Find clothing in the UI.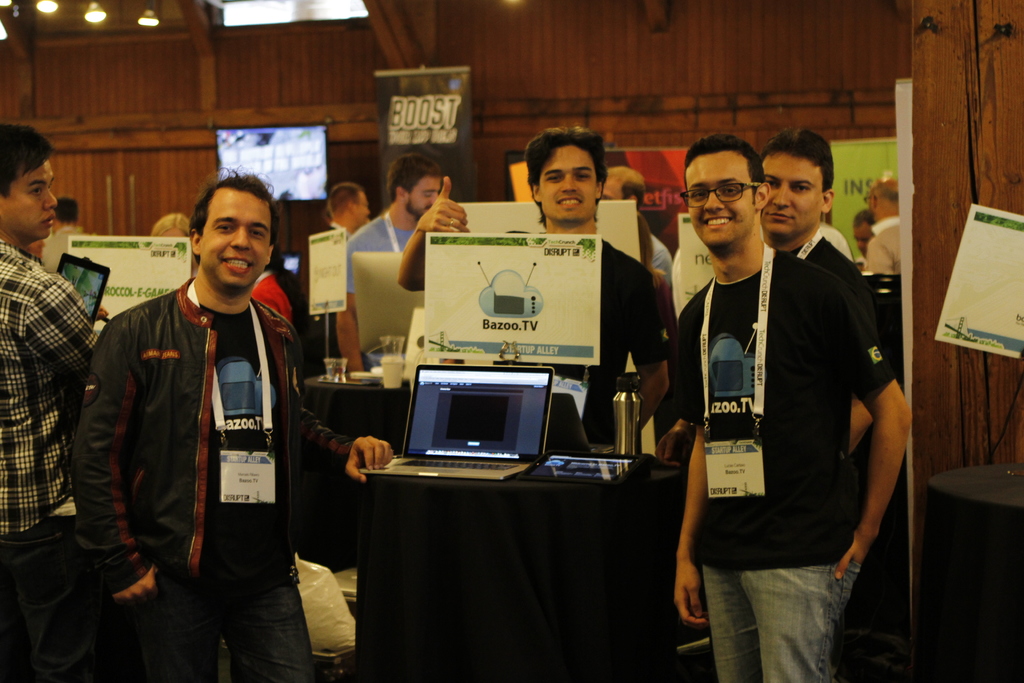
UI element at 244 268 294 329.
